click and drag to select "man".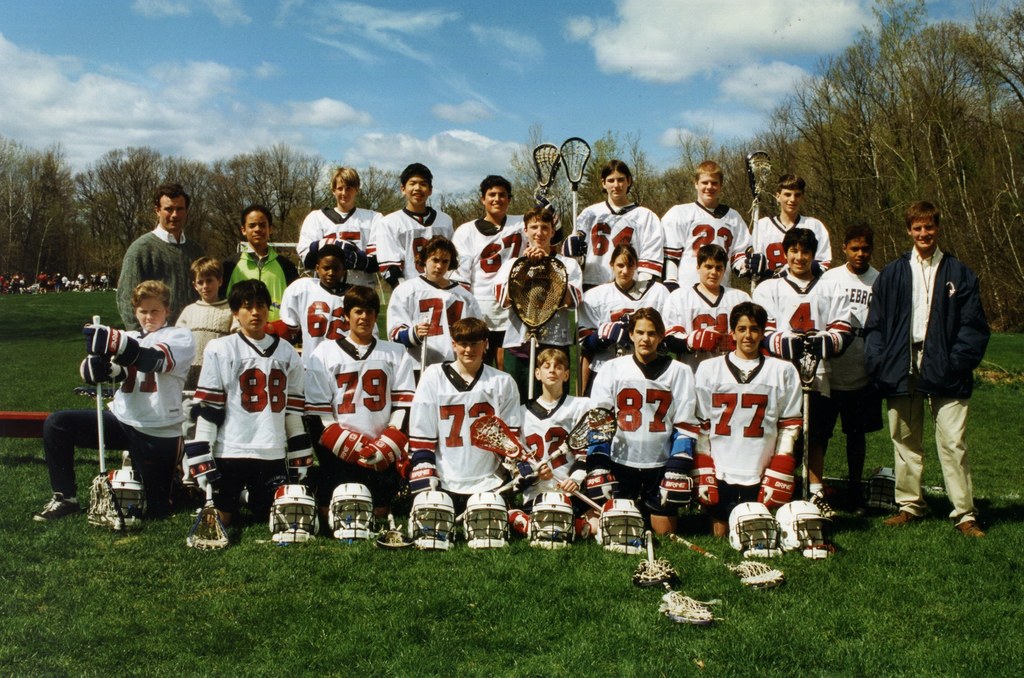
Selection: select_region(33, 278, 207, 522).
